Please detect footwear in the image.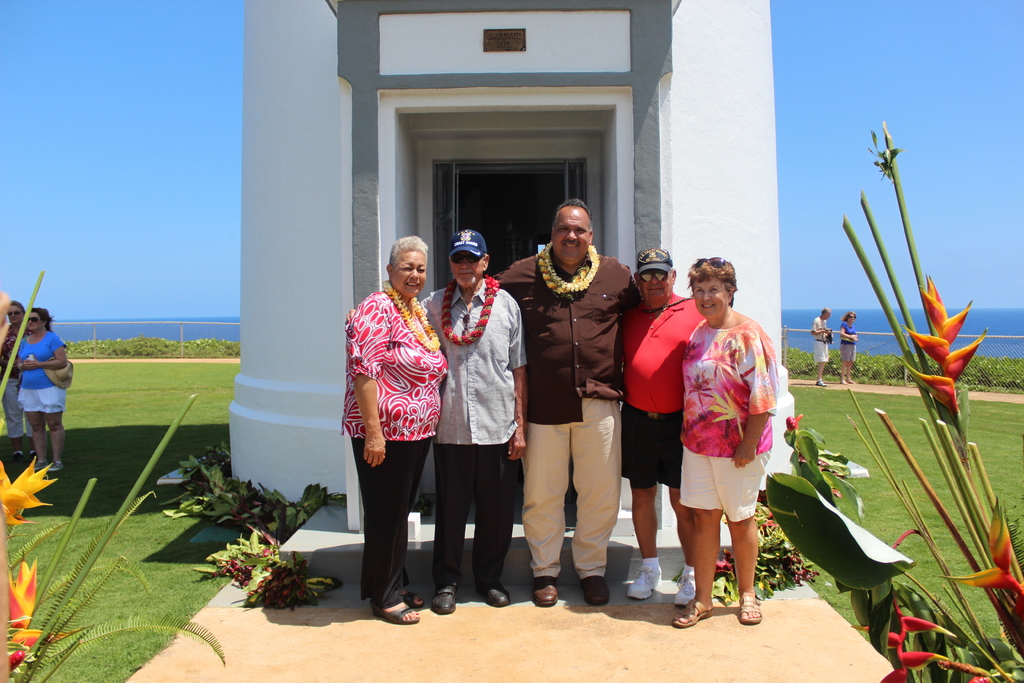
x1=676, y1=572, x2=705, y2=604.
